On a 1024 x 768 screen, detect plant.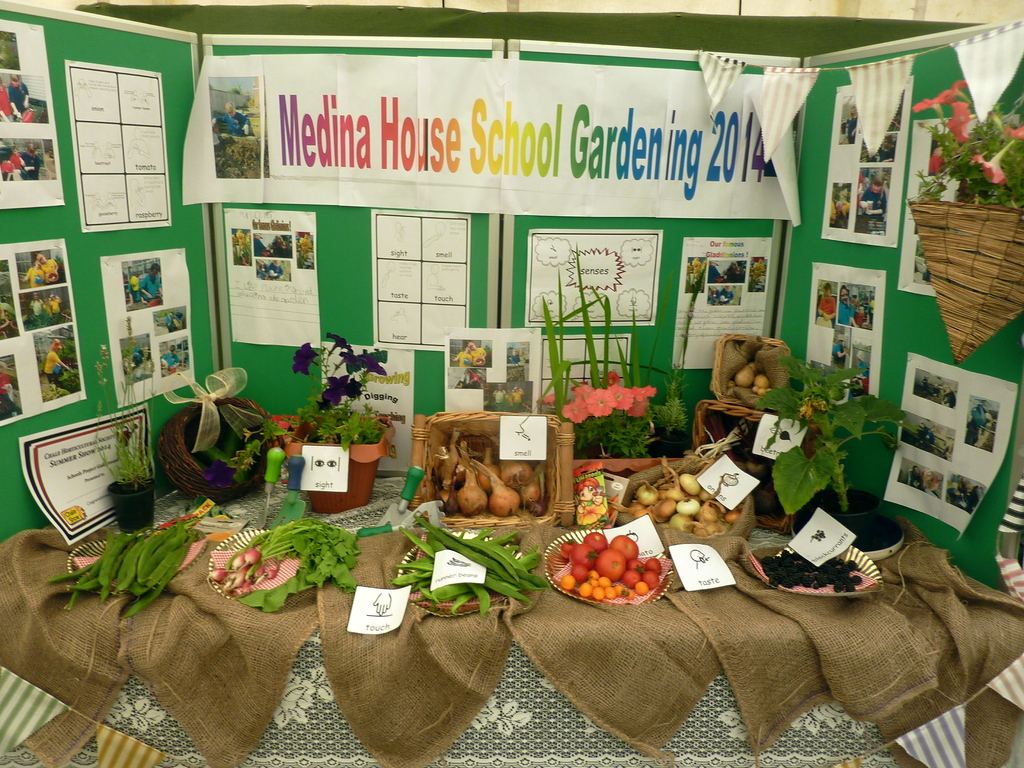
(left=900, top=71, right=1023, bottom=212).
